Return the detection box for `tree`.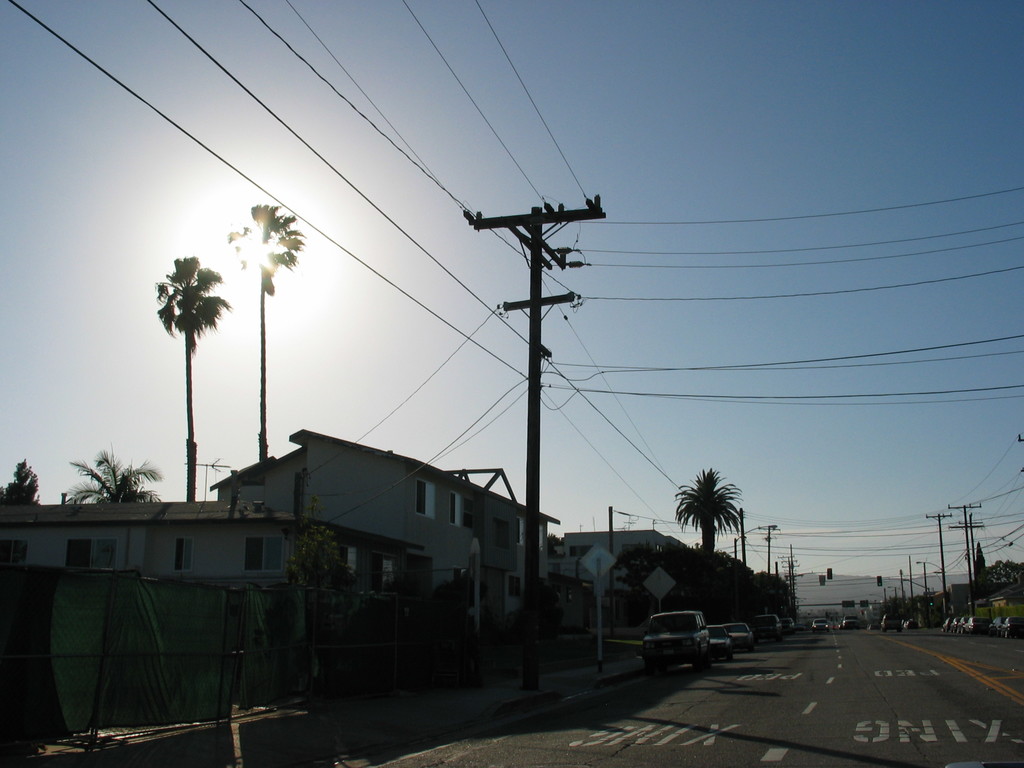
<region>671, 462, 744, 610</region>.
